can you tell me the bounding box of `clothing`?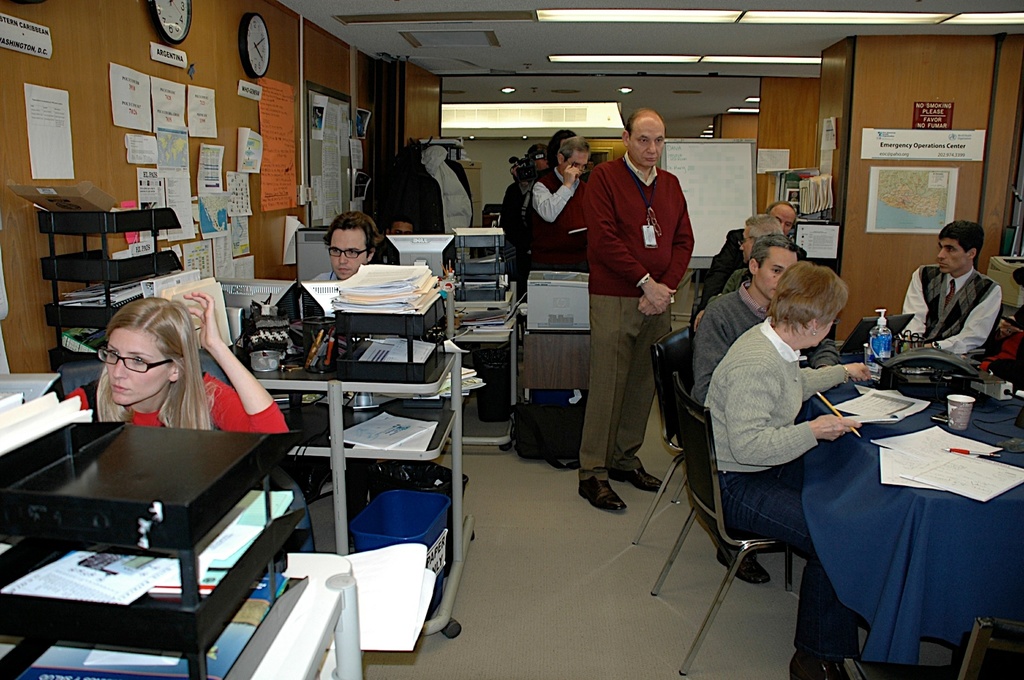
box(900, 262, 1007, 369).
